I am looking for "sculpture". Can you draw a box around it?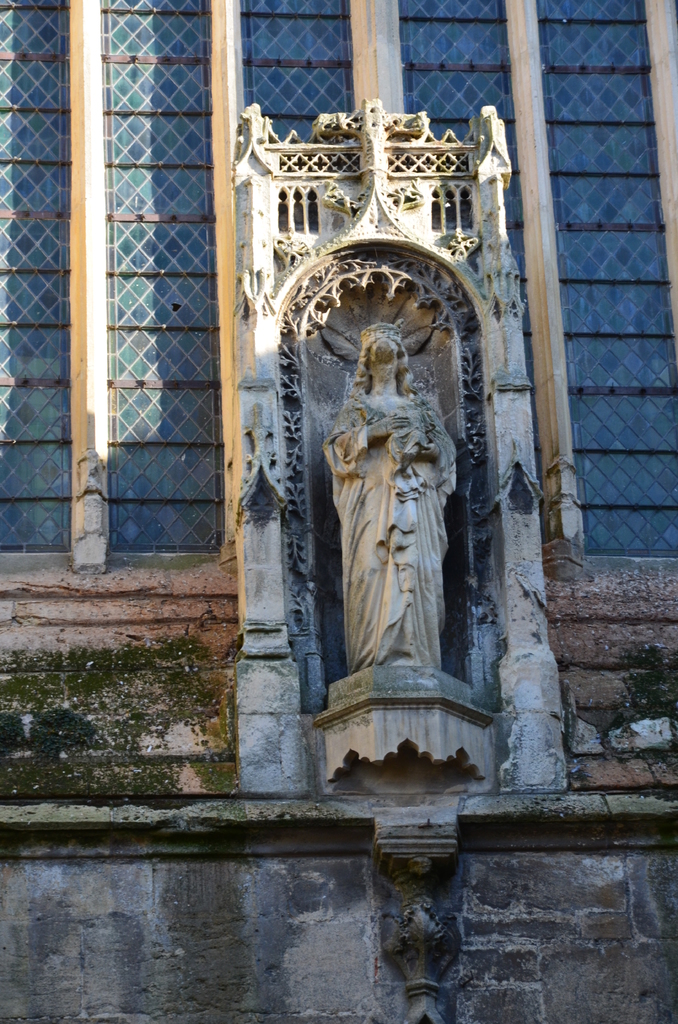
Sure, the bounding box is [322, 300, 473, 692].
